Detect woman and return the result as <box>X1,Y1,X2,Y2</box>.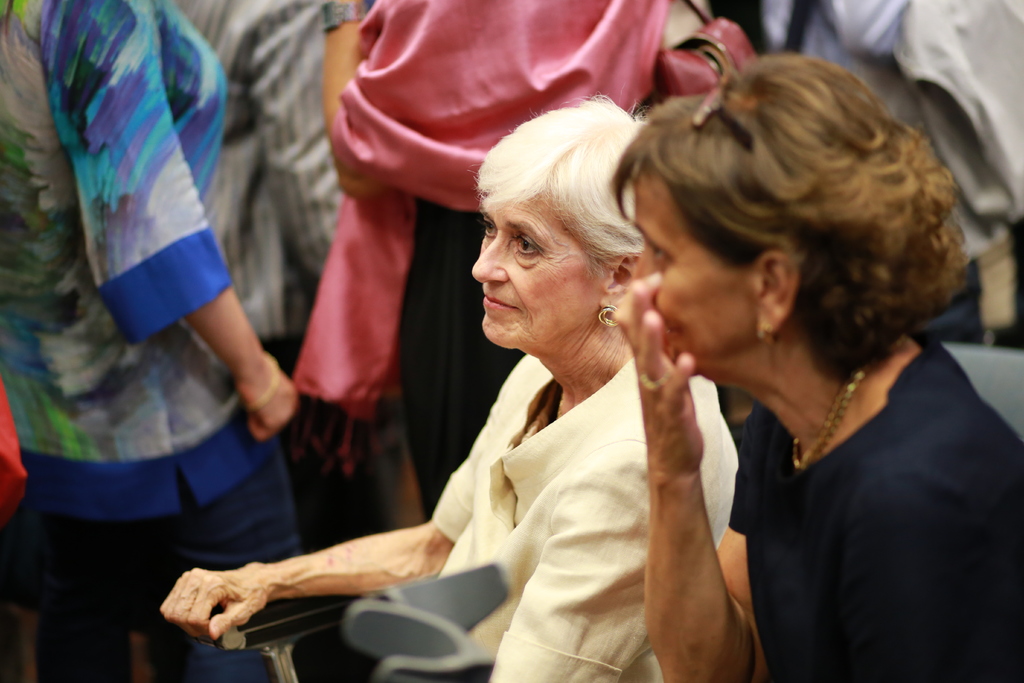
<box>610,53,1023,682</box>.
